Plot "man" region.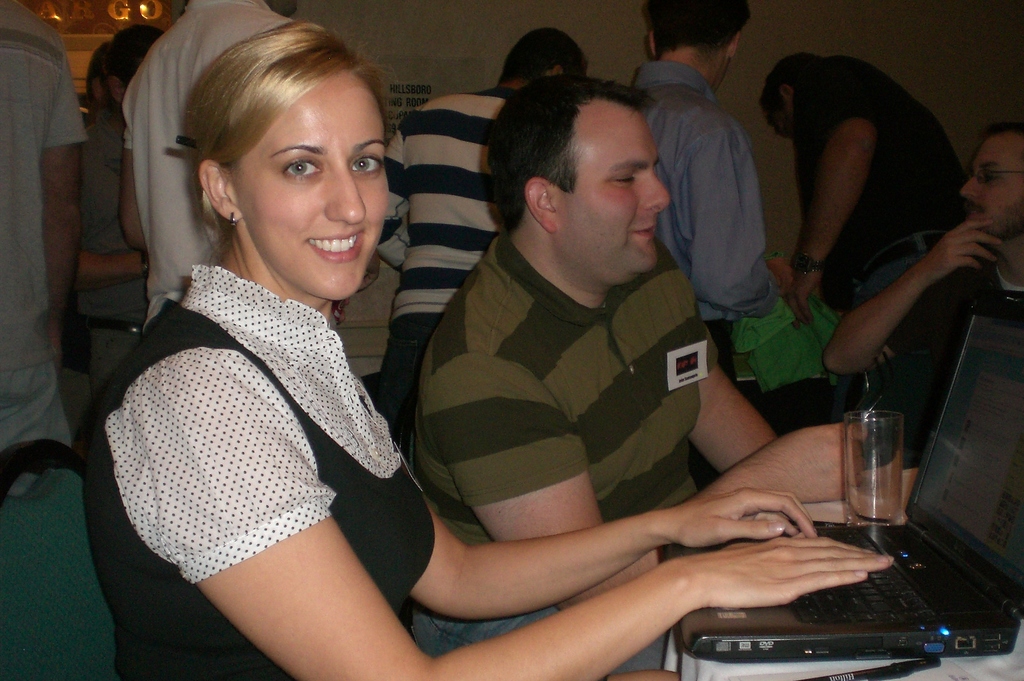
Plotted at left=766, top=49, right=963, bottom=304.
